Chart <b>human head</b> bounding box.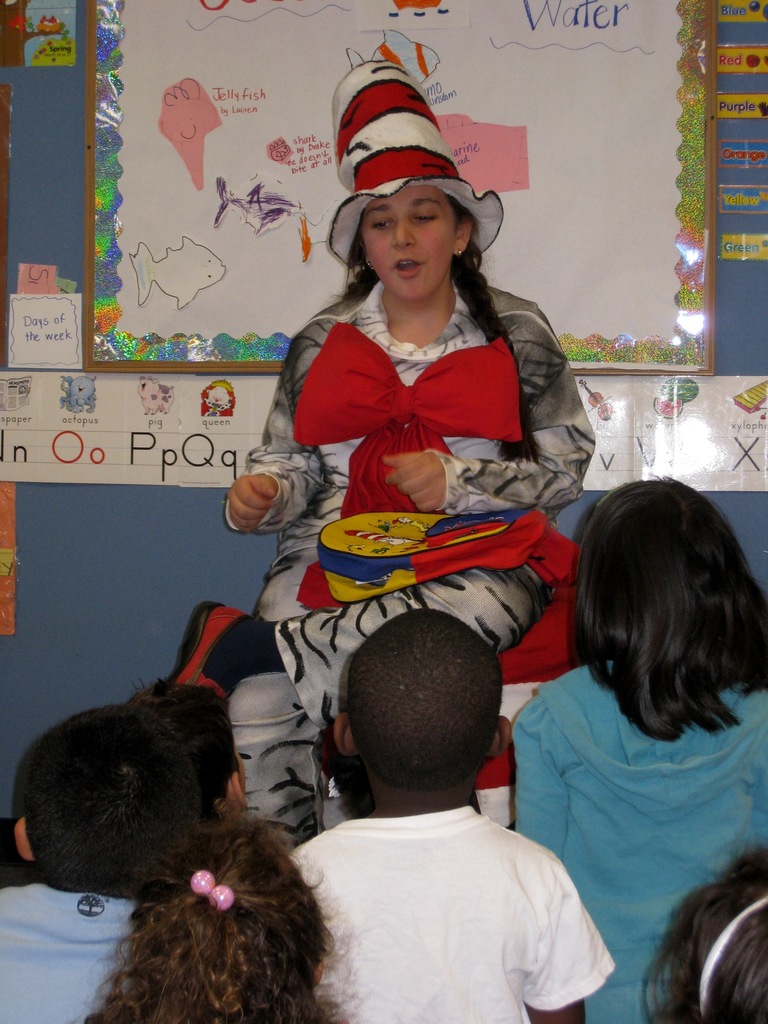
Charted: box(337, 603, 520, 810).
